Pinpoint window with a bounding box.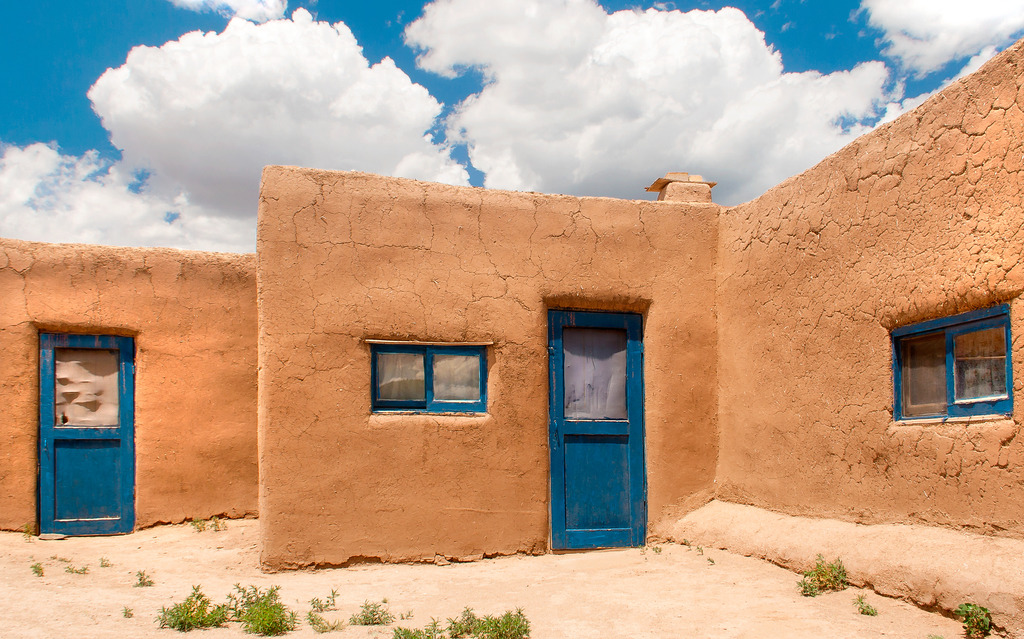
select_region(357, 334, 492, 423).
